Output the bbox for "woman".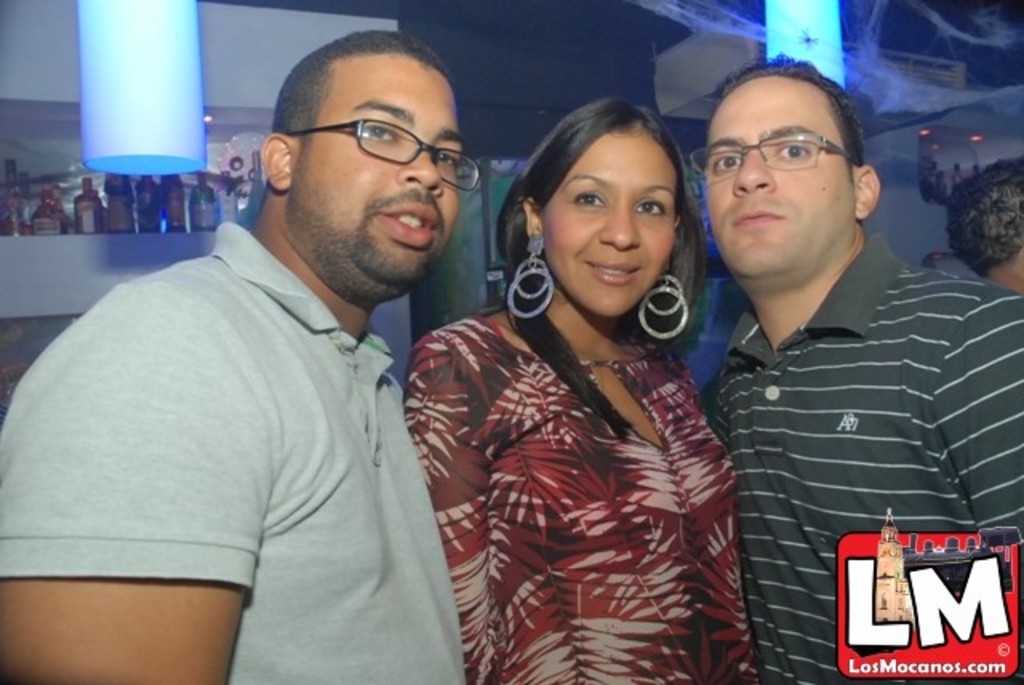
<box>402,78,770,672</box>.
